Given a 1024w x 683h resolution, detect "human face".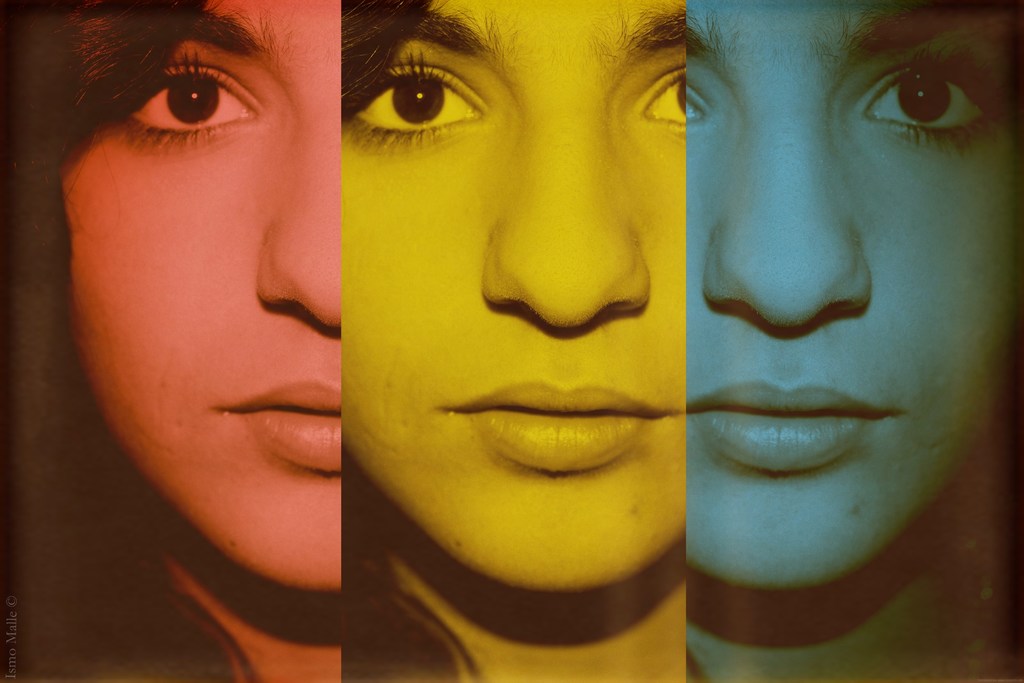
bbox(343, 1, 689, 591).
